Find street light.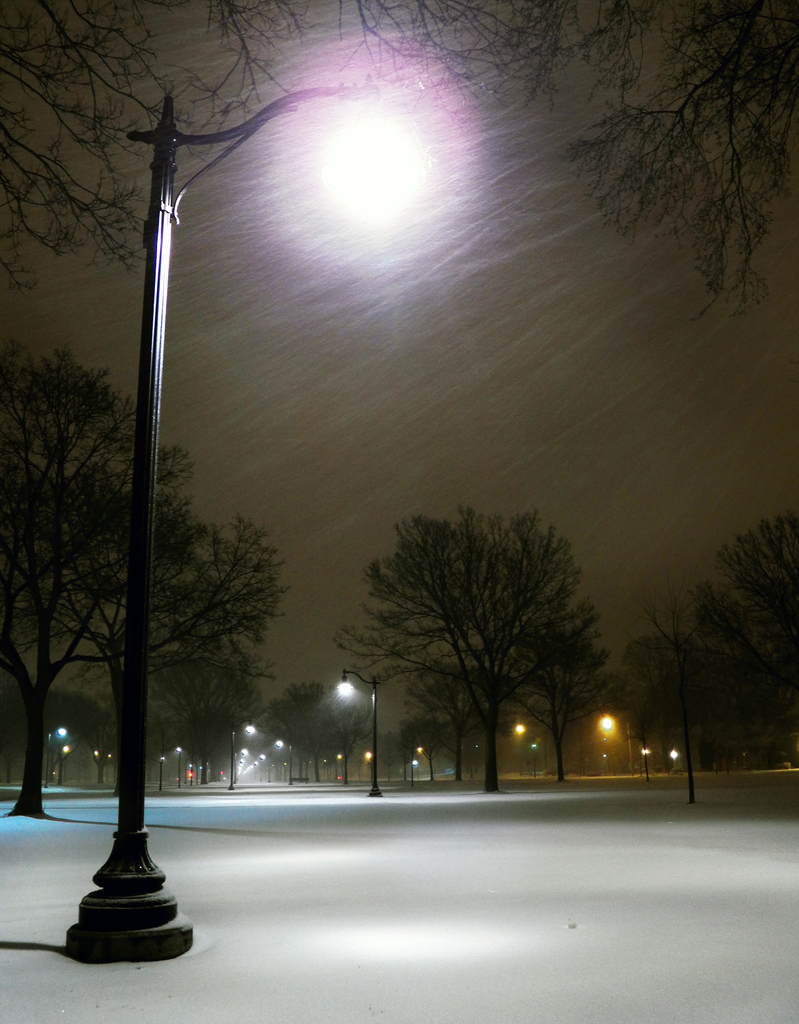
[60, 743, 73, 794].
